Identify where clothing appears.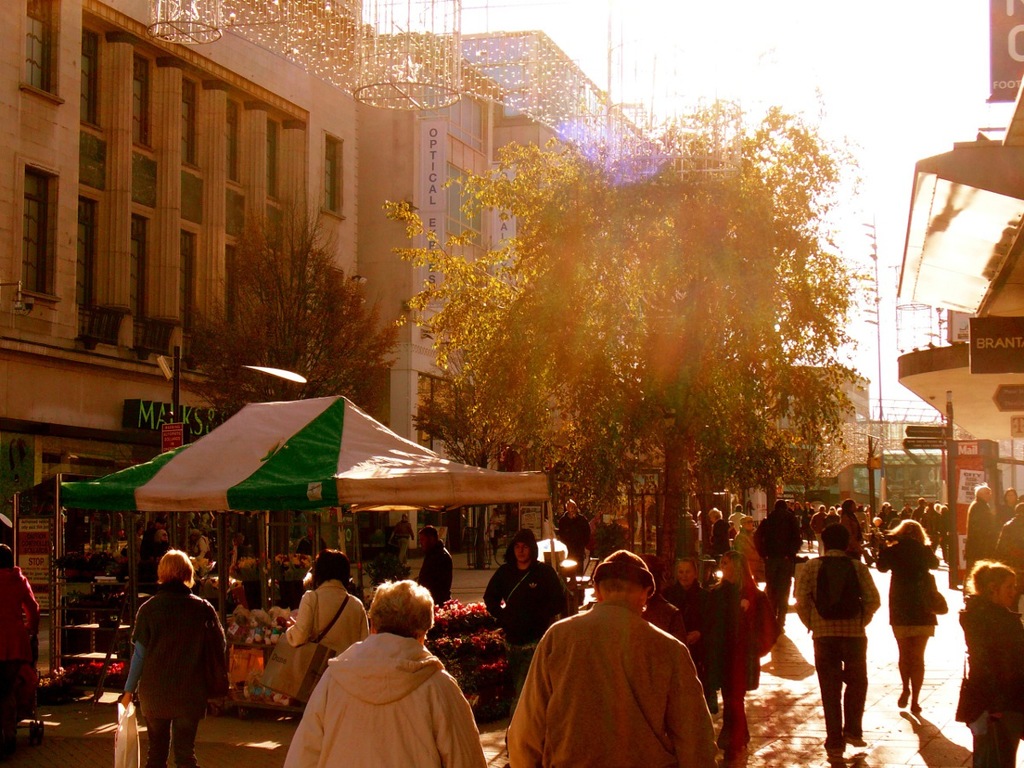
Appears at locate(480, 559, 564, 648).
